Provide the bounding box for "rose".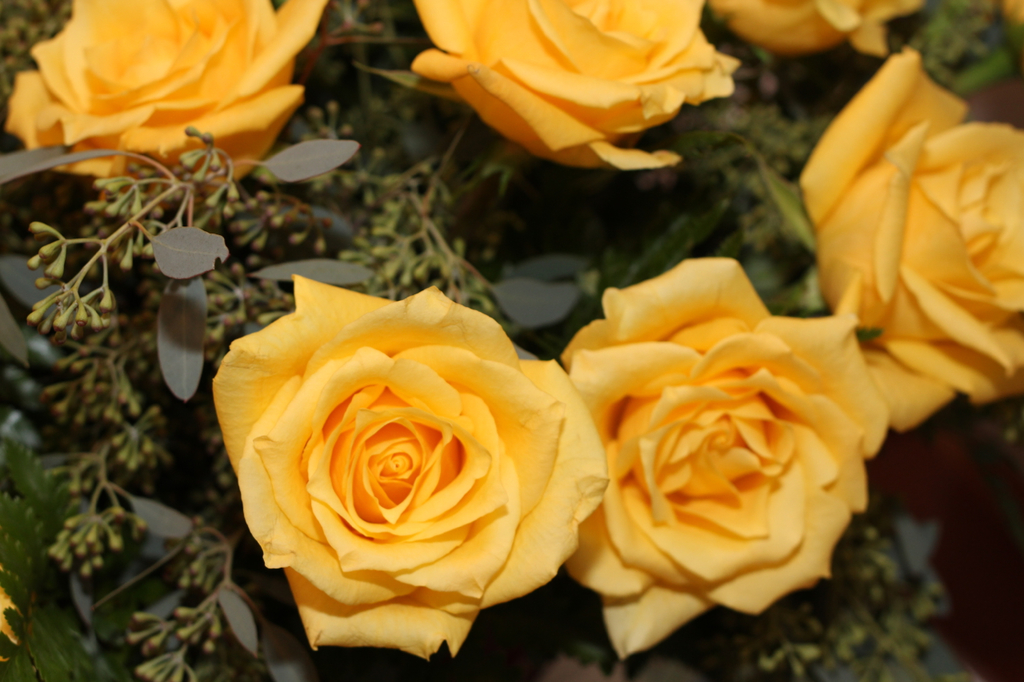
(6,0,330,198).
